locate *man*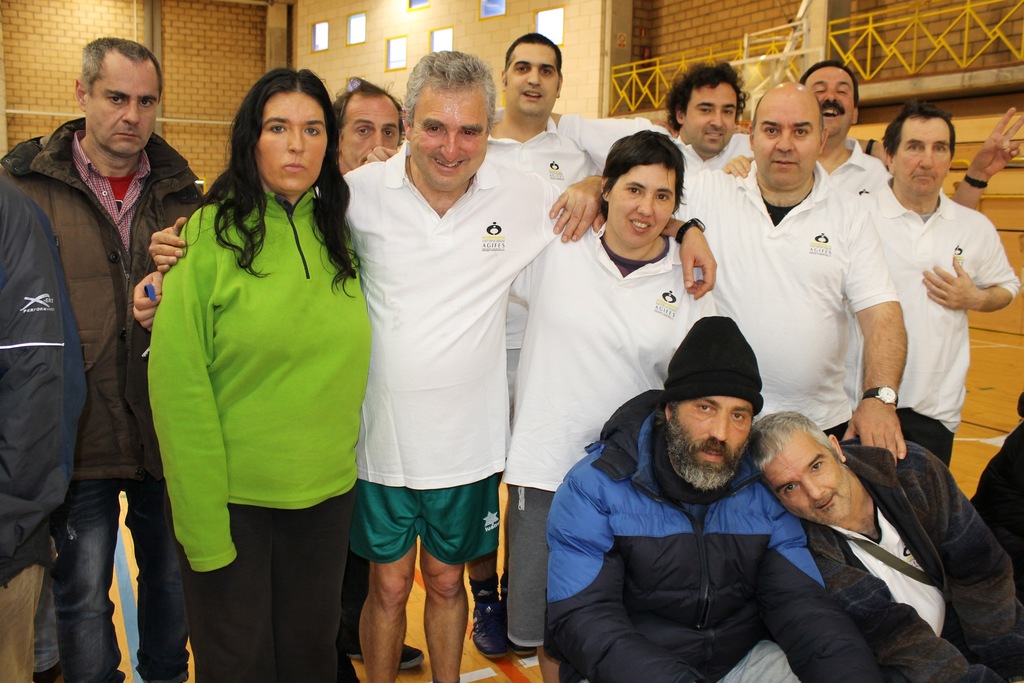
[left=746, top=408, right=1011, bottom=682]
